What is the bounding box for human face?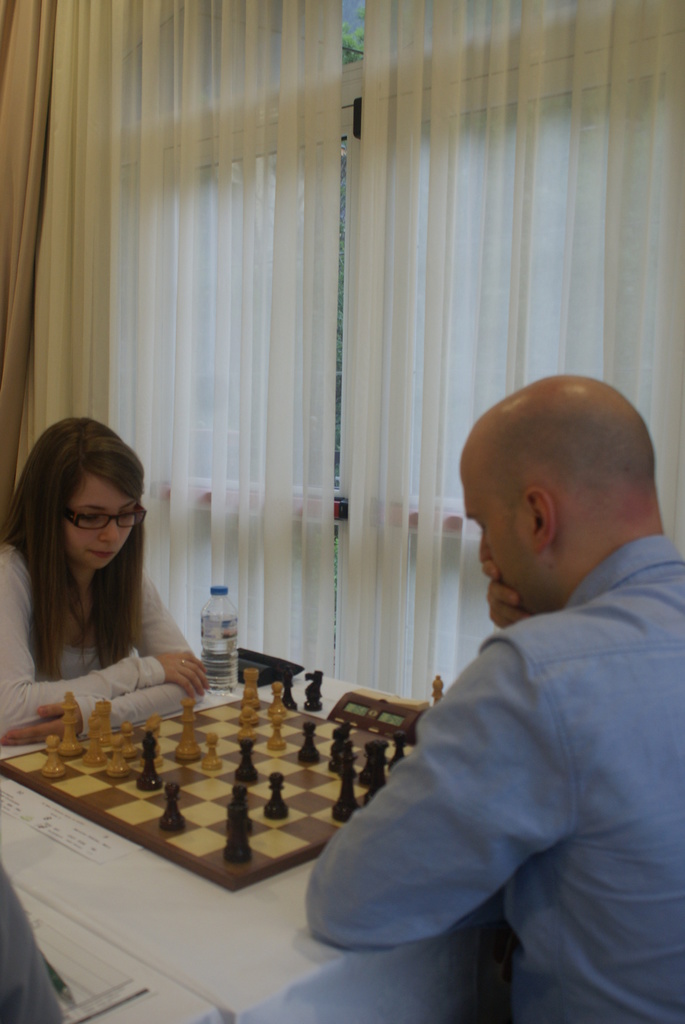
(463, 456, 533, 598).
